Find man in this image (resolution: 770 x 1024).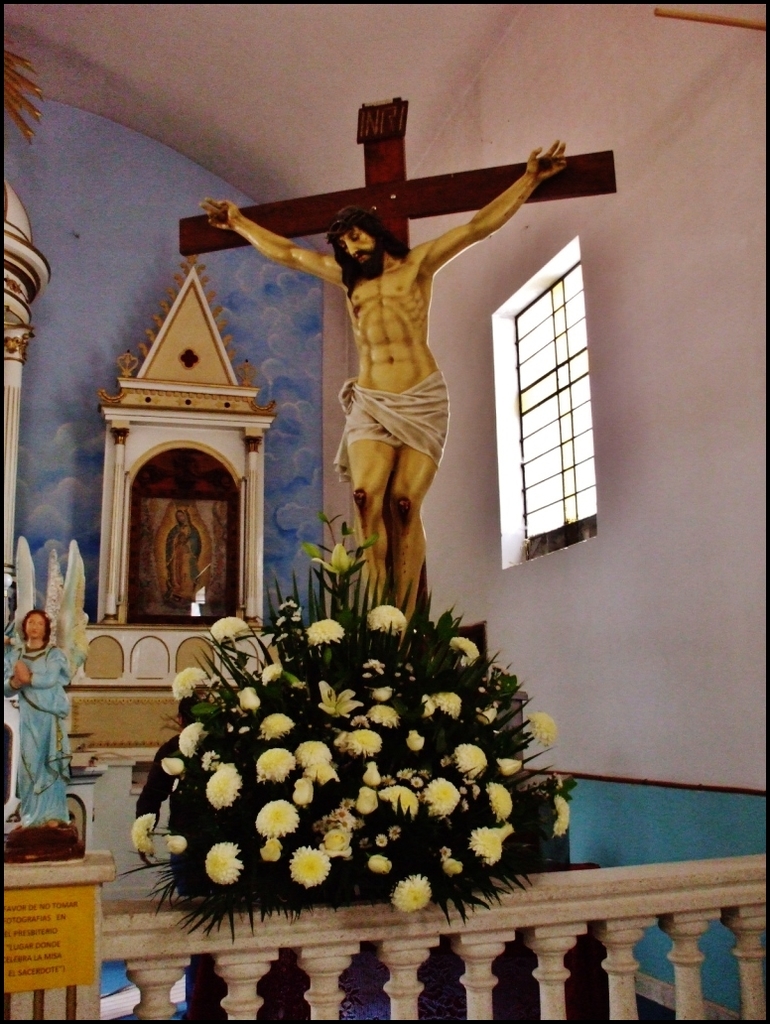
(x1=198, y1=129, x2=585, y2=627).
